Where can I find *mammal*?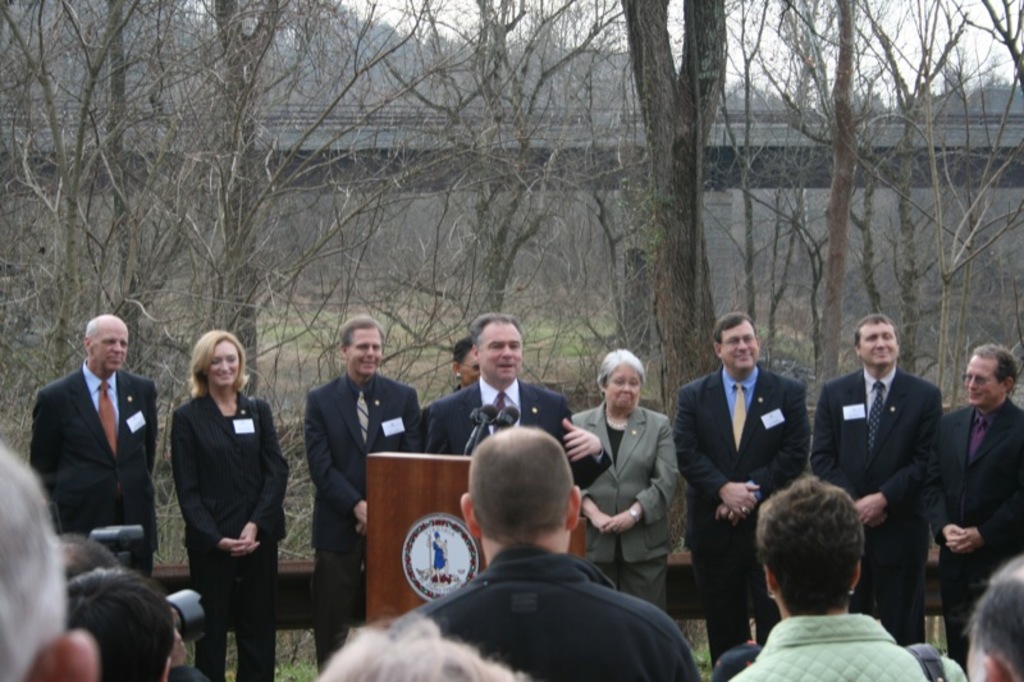
You can find it at bbox=[0, 438, 99, 681].
